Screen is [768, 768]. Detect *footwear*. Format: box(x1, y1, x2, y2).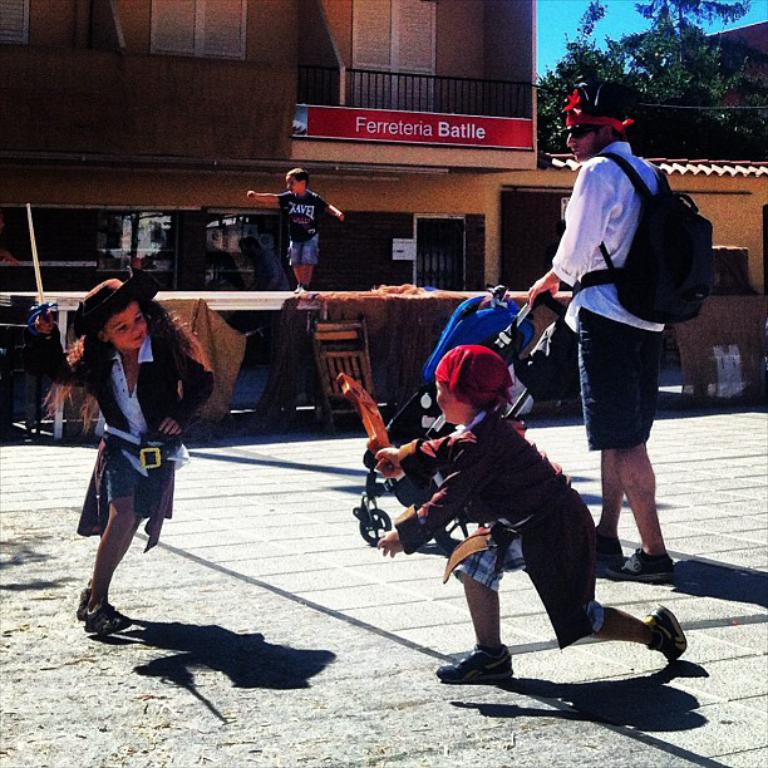
box(290, 286, 306, 296).
